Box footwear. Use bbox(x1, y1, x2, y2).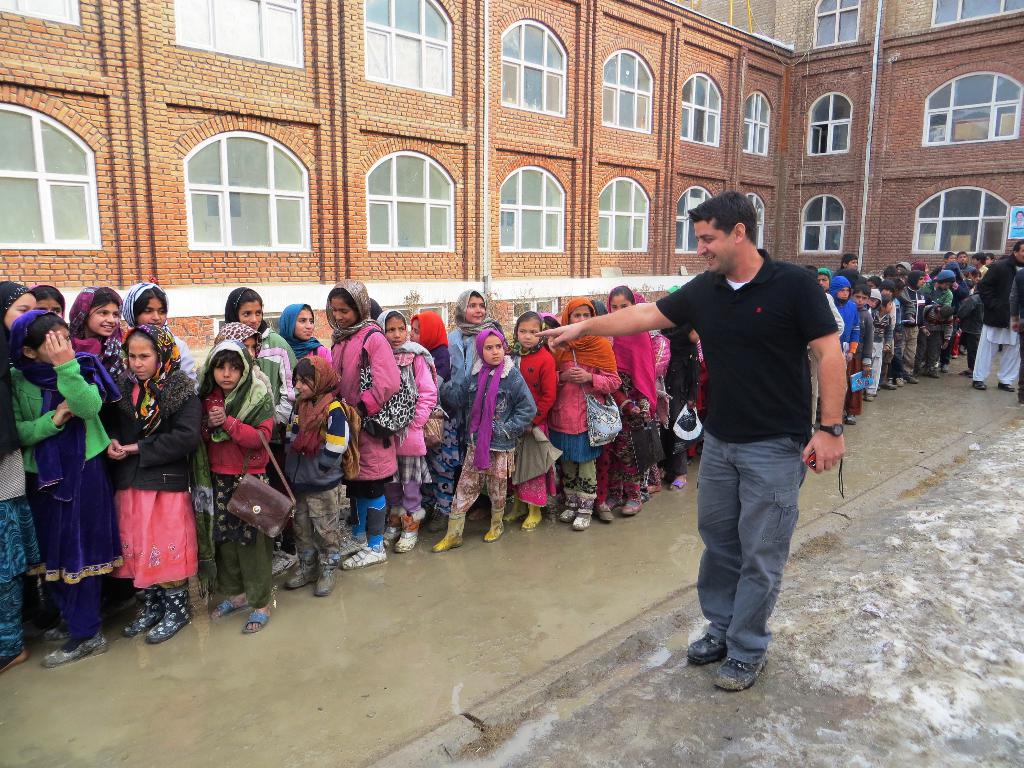
bbox(121, 582, 163, 637).
